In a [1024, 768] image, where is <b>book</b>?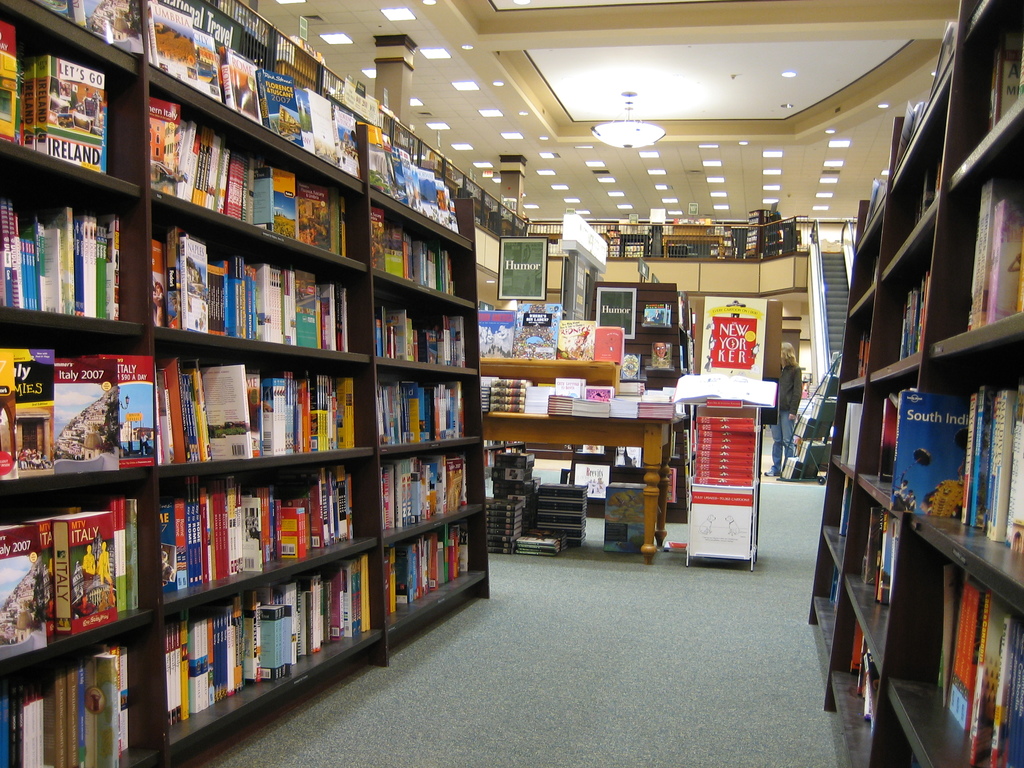
Rect(100, 353, 155, 465).
